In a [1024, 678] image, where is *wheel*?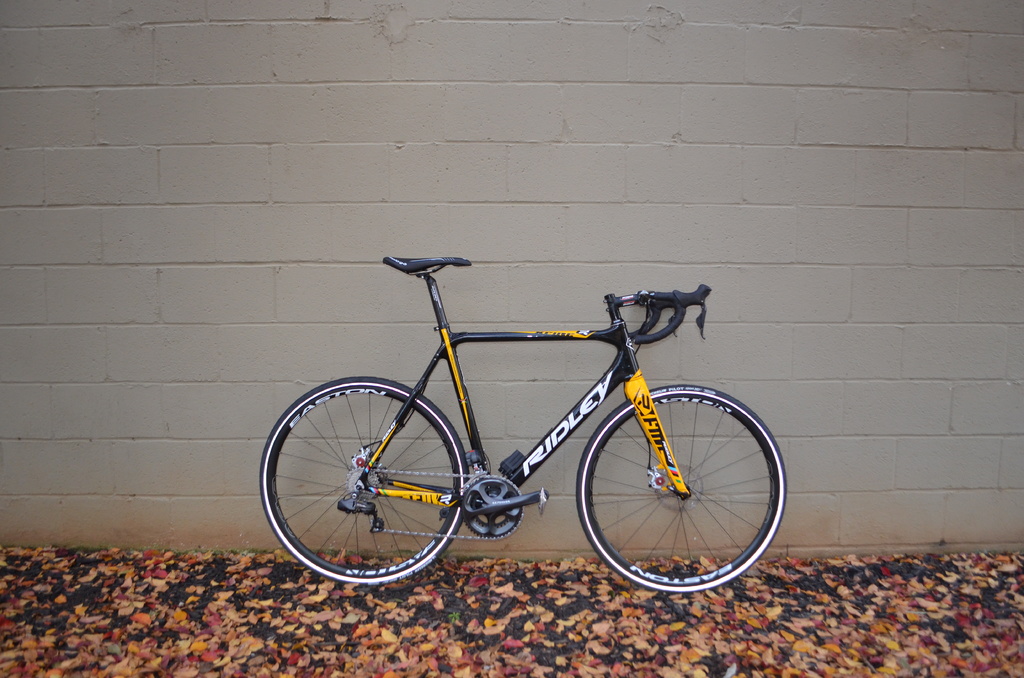
[left=576, top=381, right=789, bottom=595].
